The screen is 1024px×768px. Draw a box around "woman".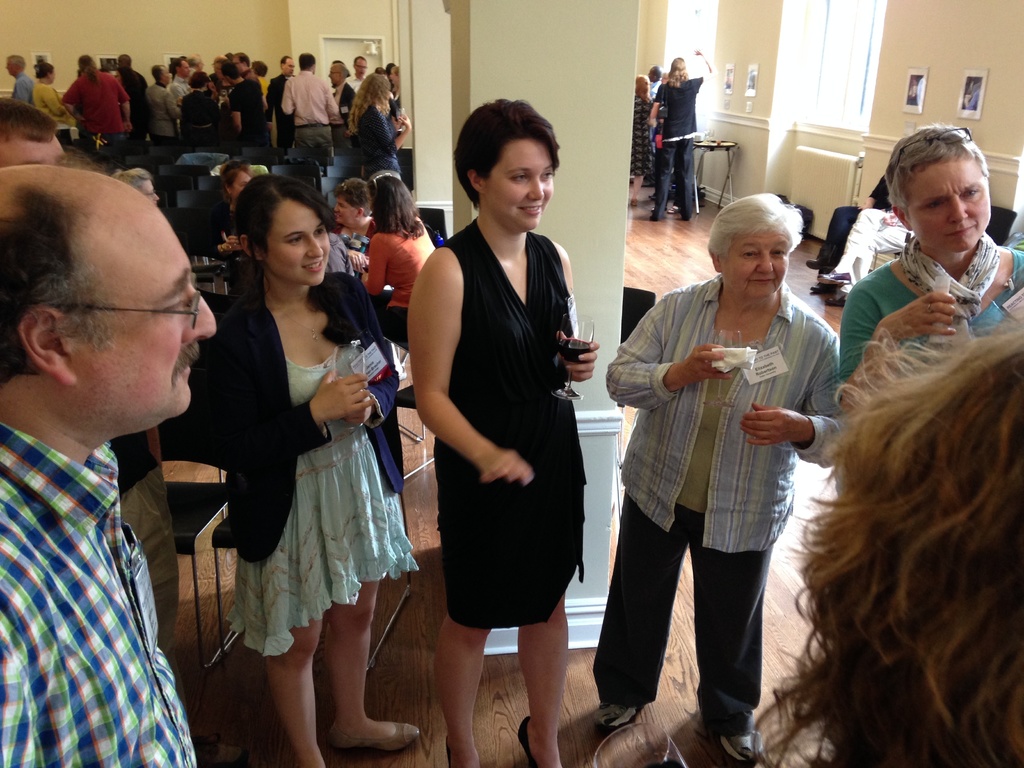
(left=631, top=72, right=660, bottom=205).
